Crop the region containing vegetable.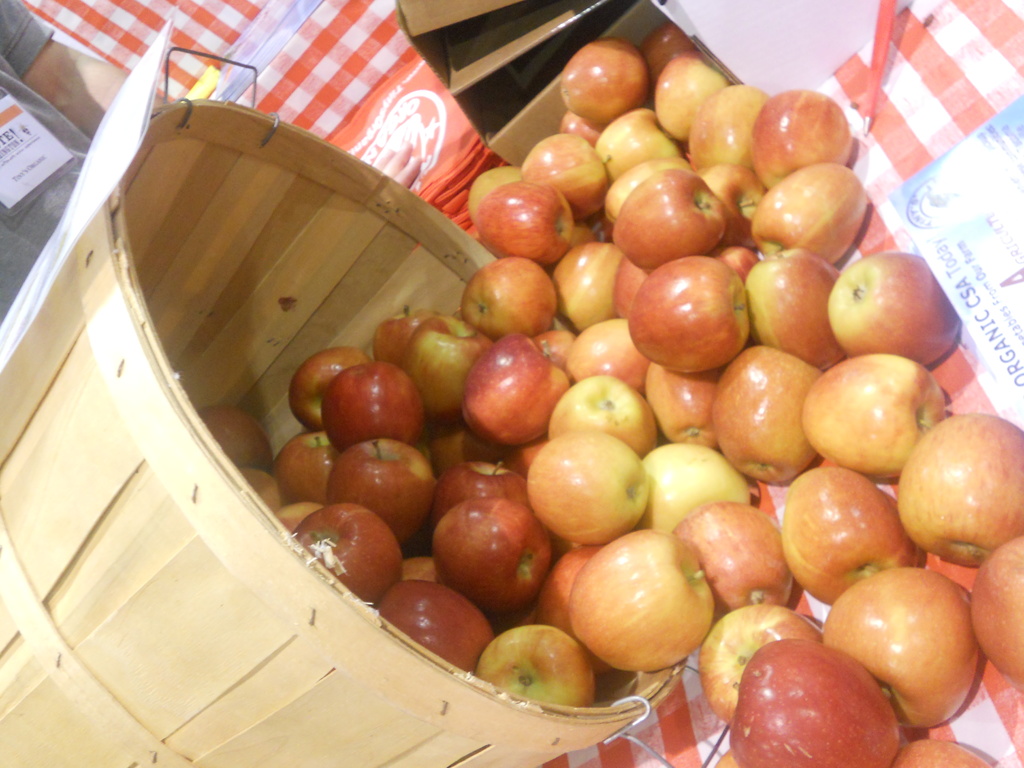
Crop region: box(476, 636, 593, 720).
